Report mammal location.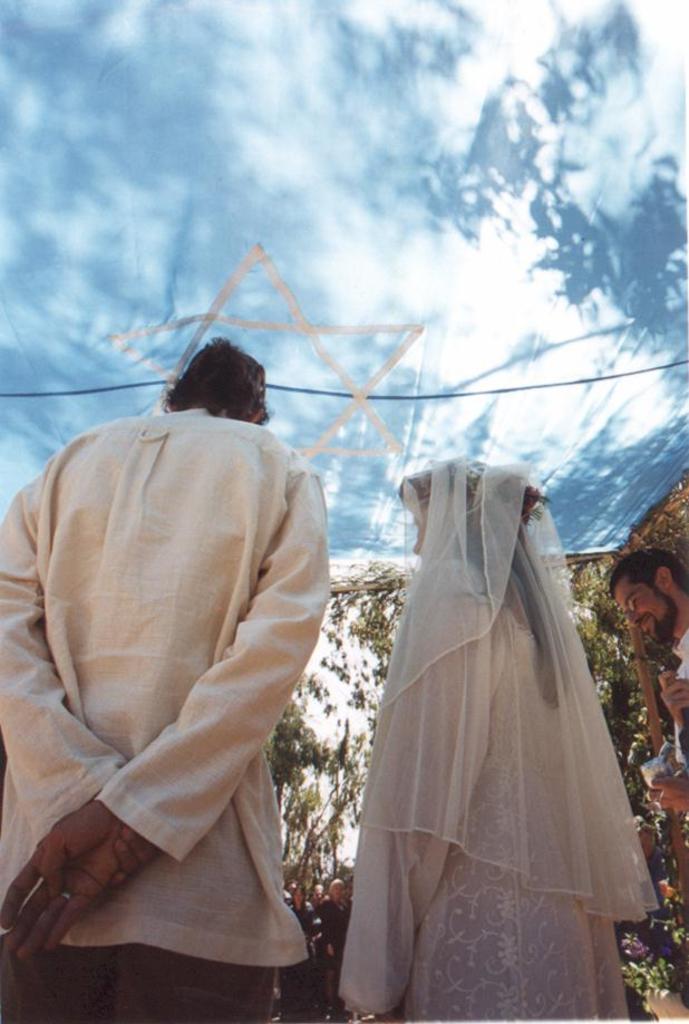
Report: bbox(602, 547, 688, 752).
